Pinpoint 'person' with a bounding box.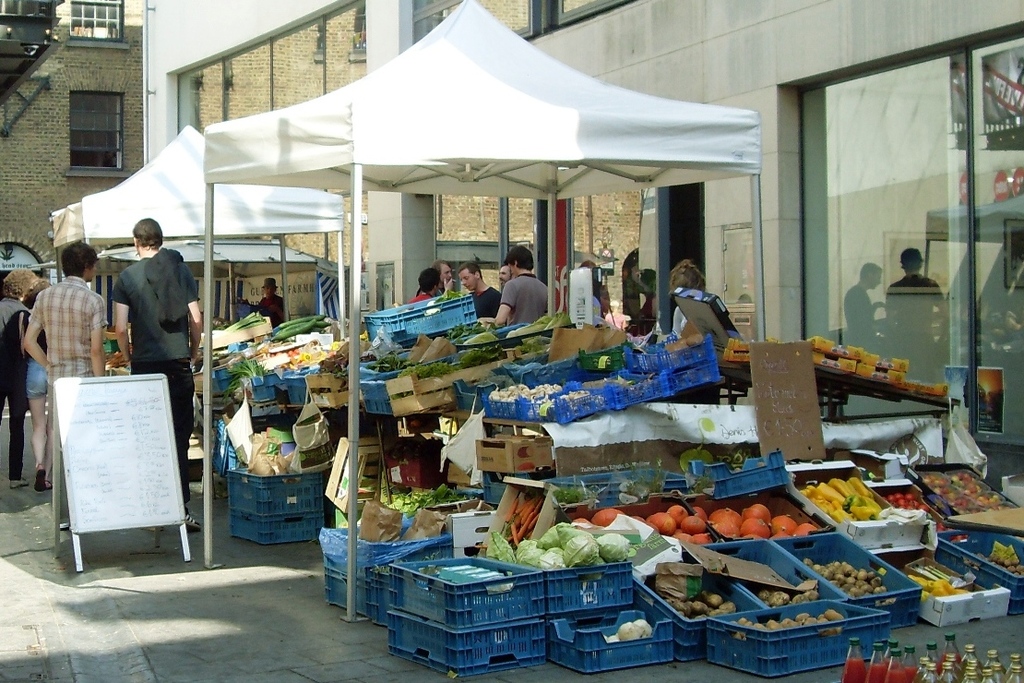
{"left": 887, "top": 247, "right": 945, "bottom": 389}.
